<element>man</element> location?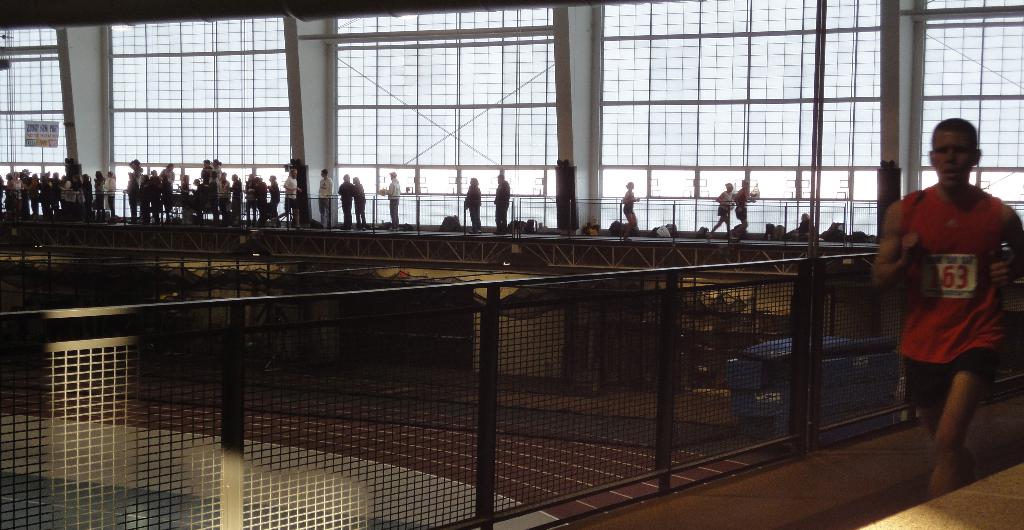
(871, 115, 1023, 503)
